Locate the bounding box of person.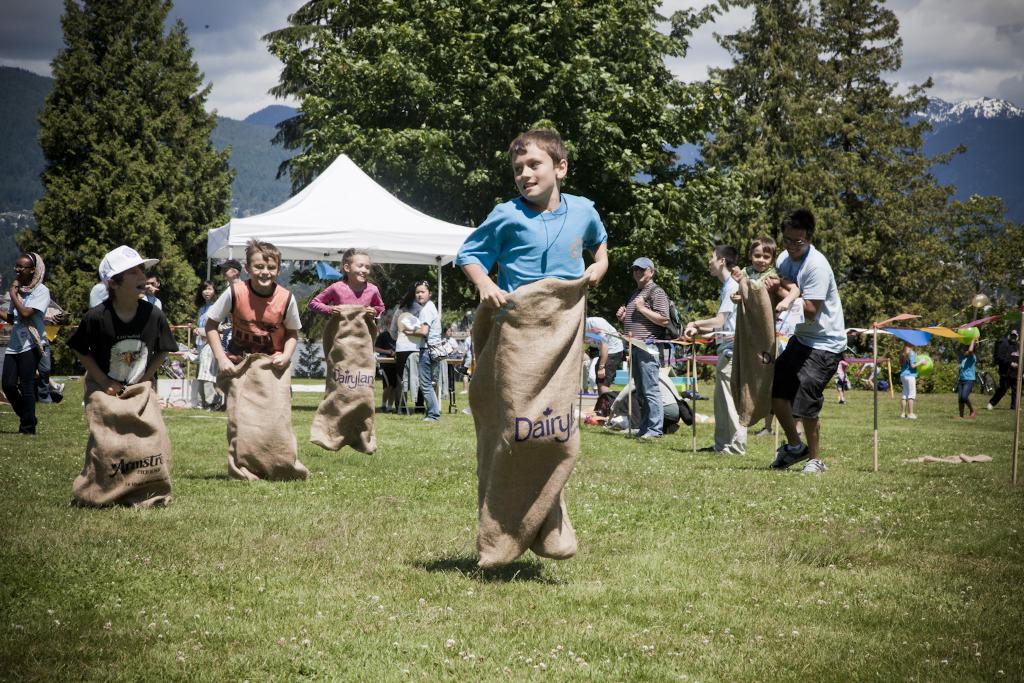
Bounding box: {"left": 0, "top": 249, "right": 50, "bottom": 437}.
